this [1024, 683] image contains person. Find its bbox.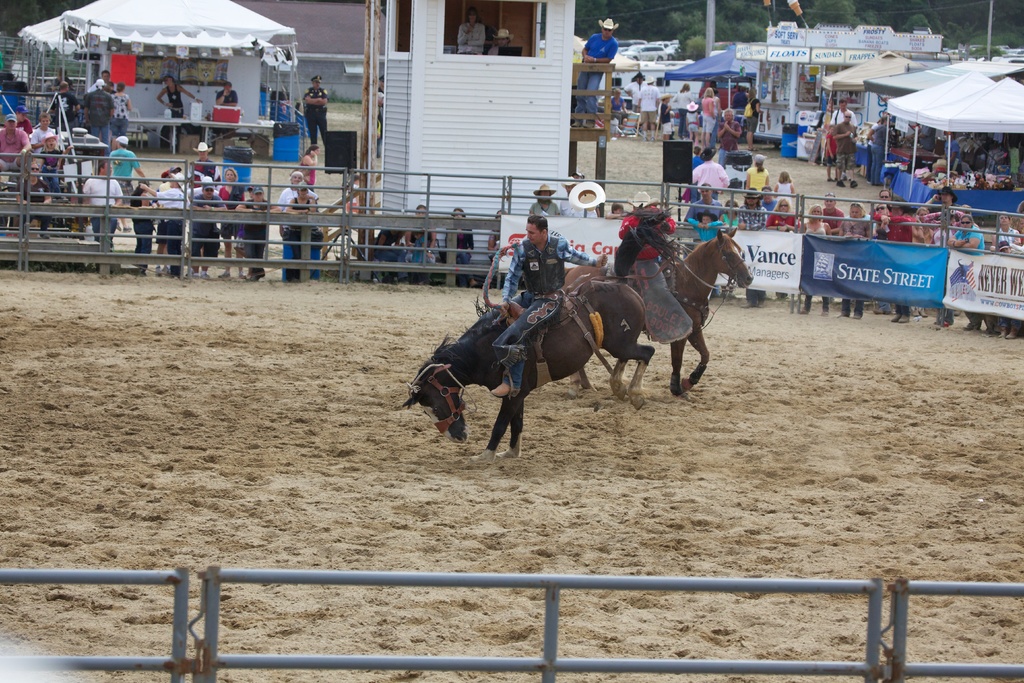
region(232, 187, 253, 276).
